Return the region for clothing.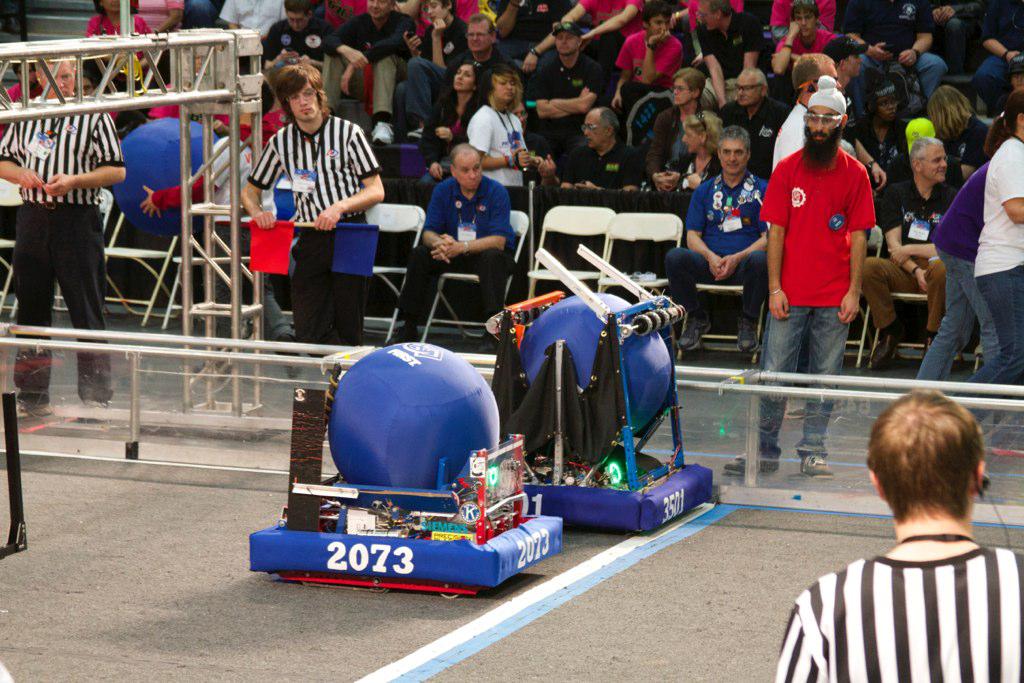
773 86 855 160.
